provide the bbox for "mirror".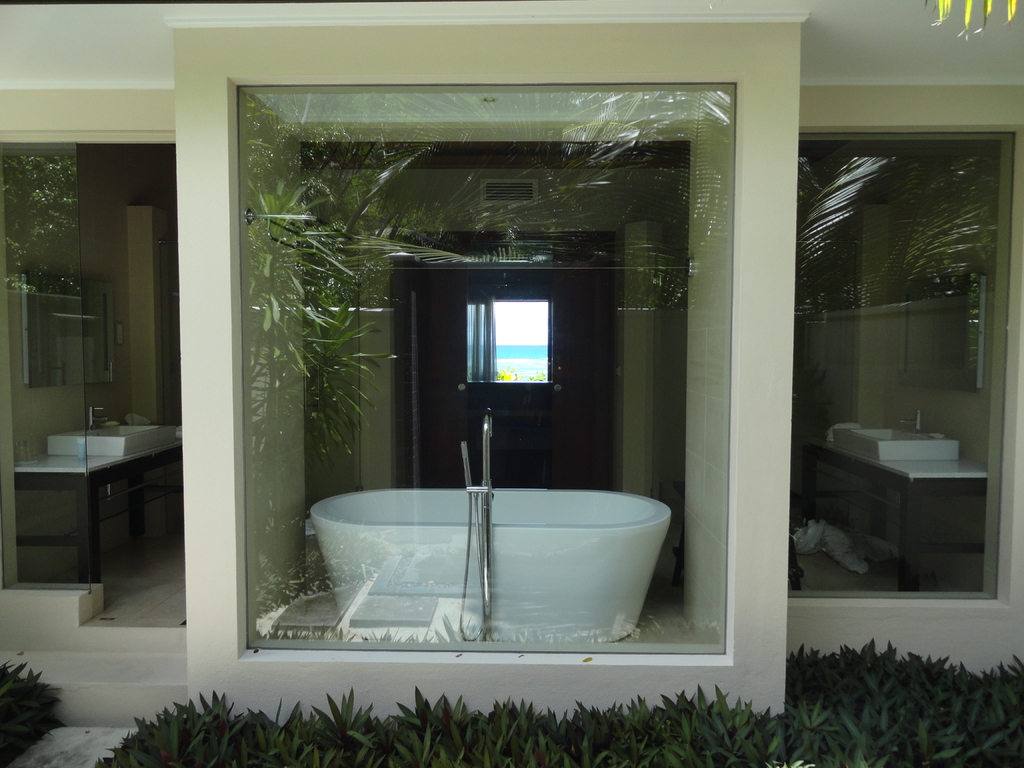
[x1=29, y1=280, x2=113, y2=387].
